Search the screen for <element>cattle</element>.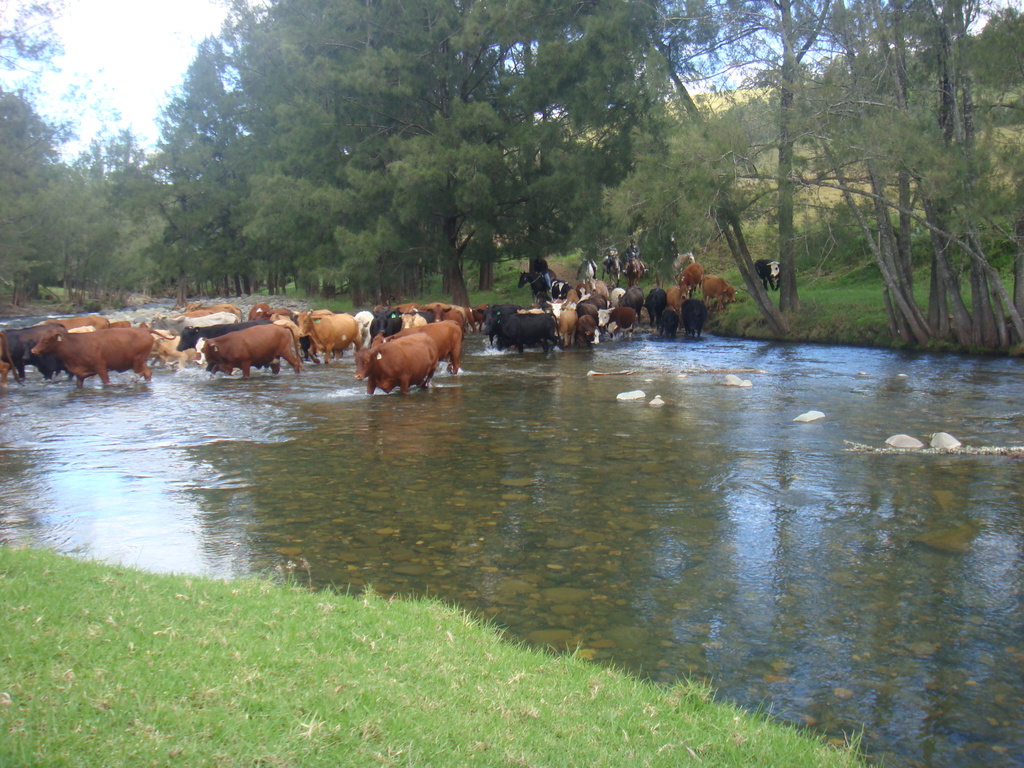
Found at 680:262:707:291.
